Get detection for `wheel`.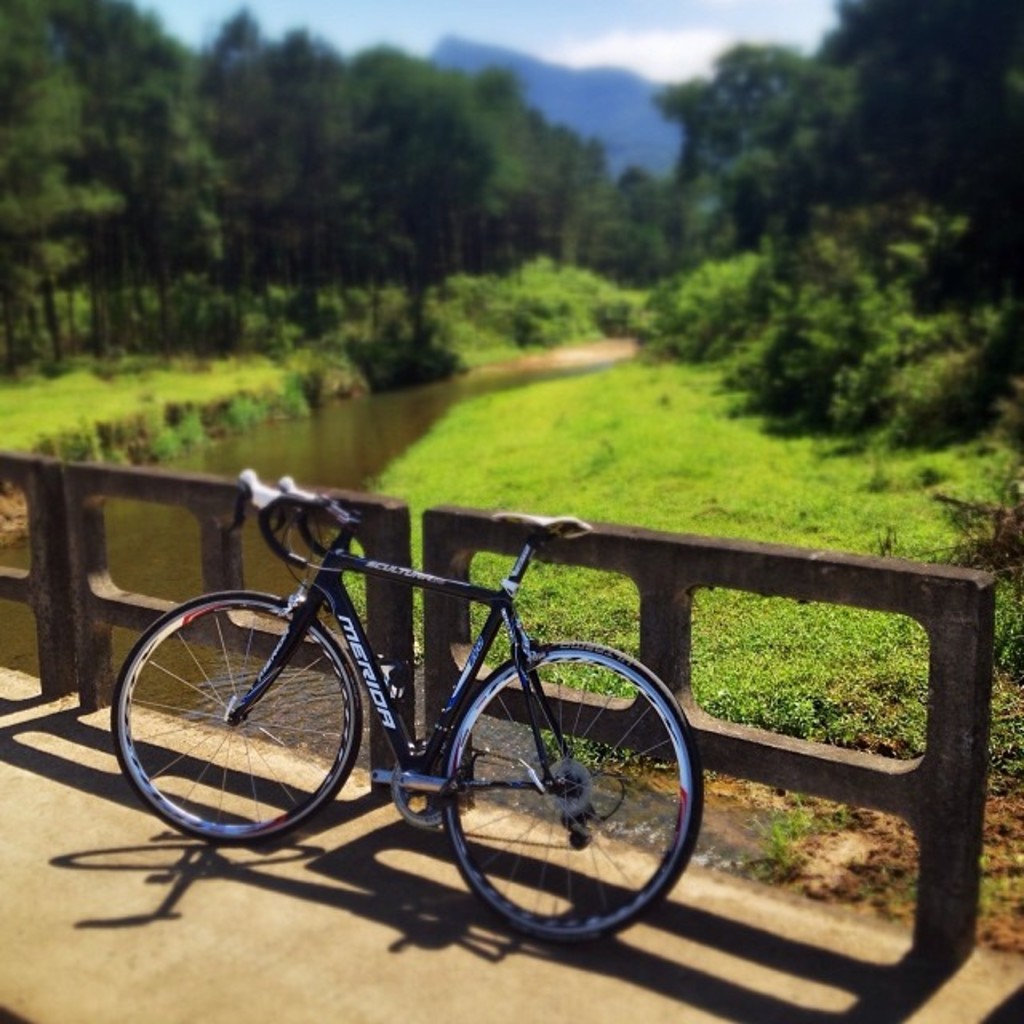
Detection: x1=437 y1=656 x2=704 y2=947.
